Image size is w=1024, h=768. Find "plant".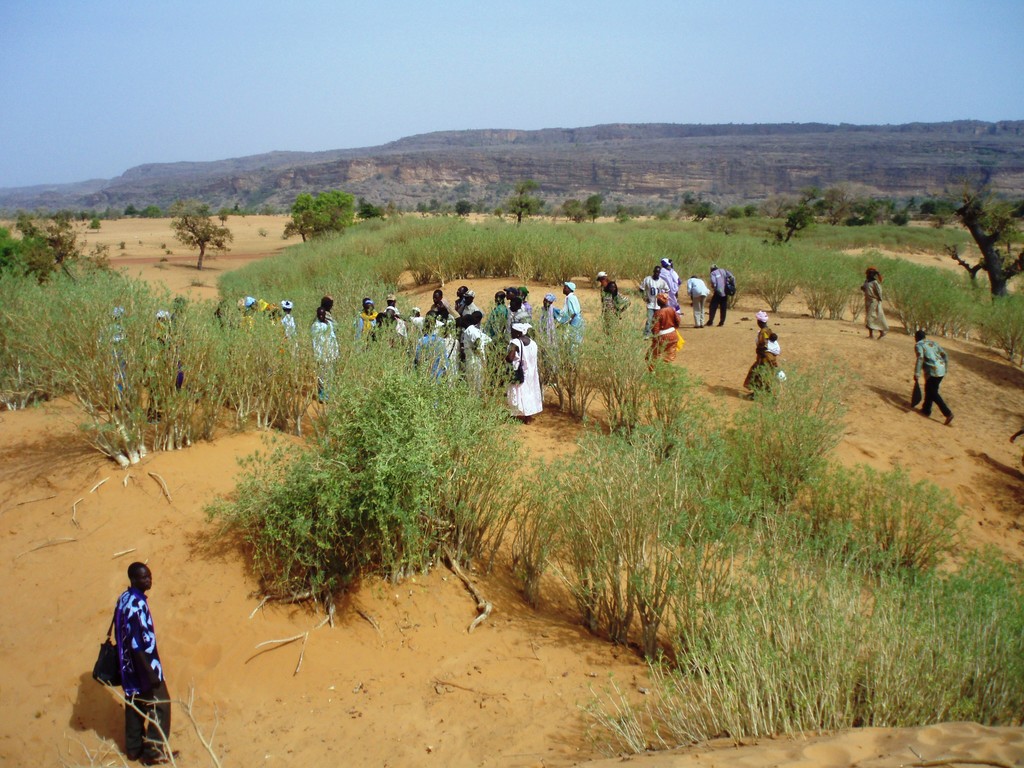
<region>591, 326, 667, 444</region>.
